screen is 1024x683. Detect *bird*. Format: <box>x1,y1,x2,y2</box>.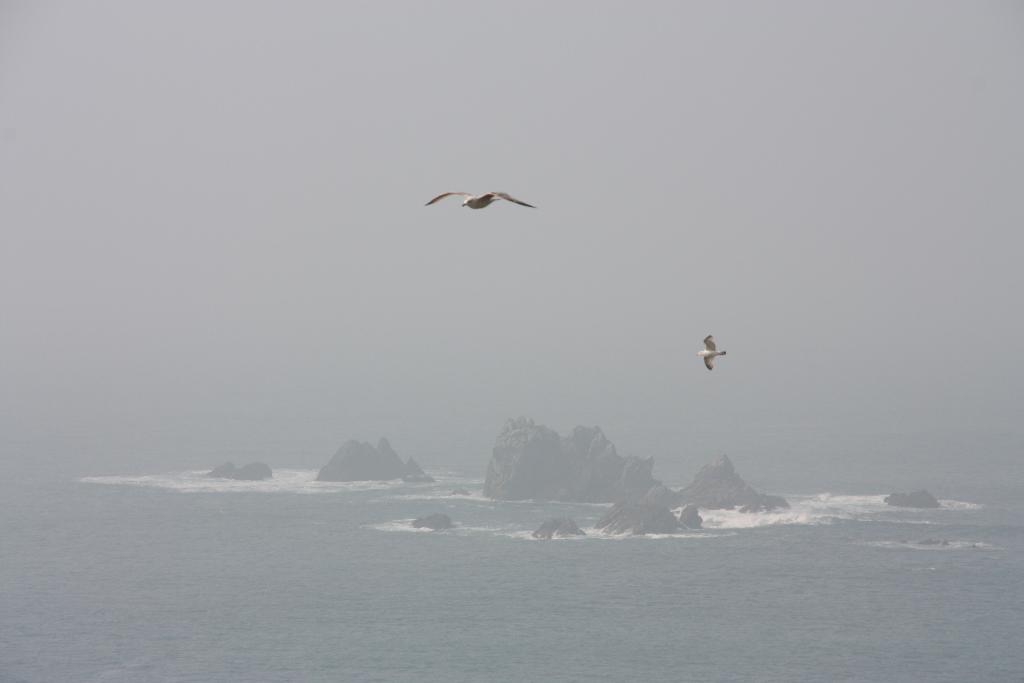
<box>695,335,728,370</box>.
